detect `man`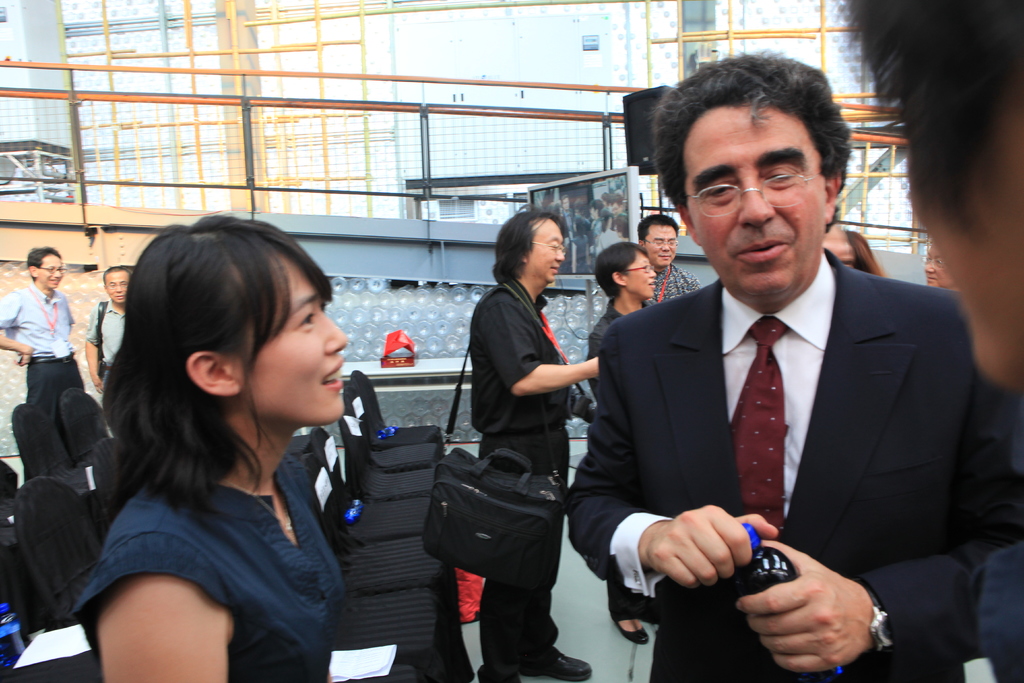
rect(559, 44, 1004, 682)
